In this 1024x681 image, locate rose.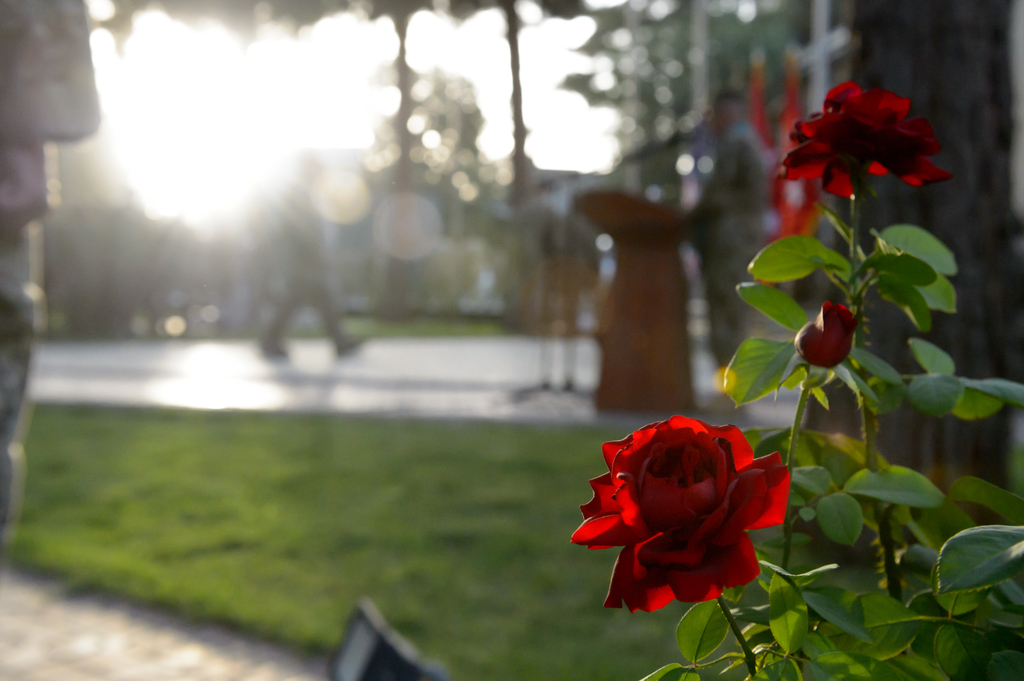
Bounding box: bbox(776, 77, 950, 201).
